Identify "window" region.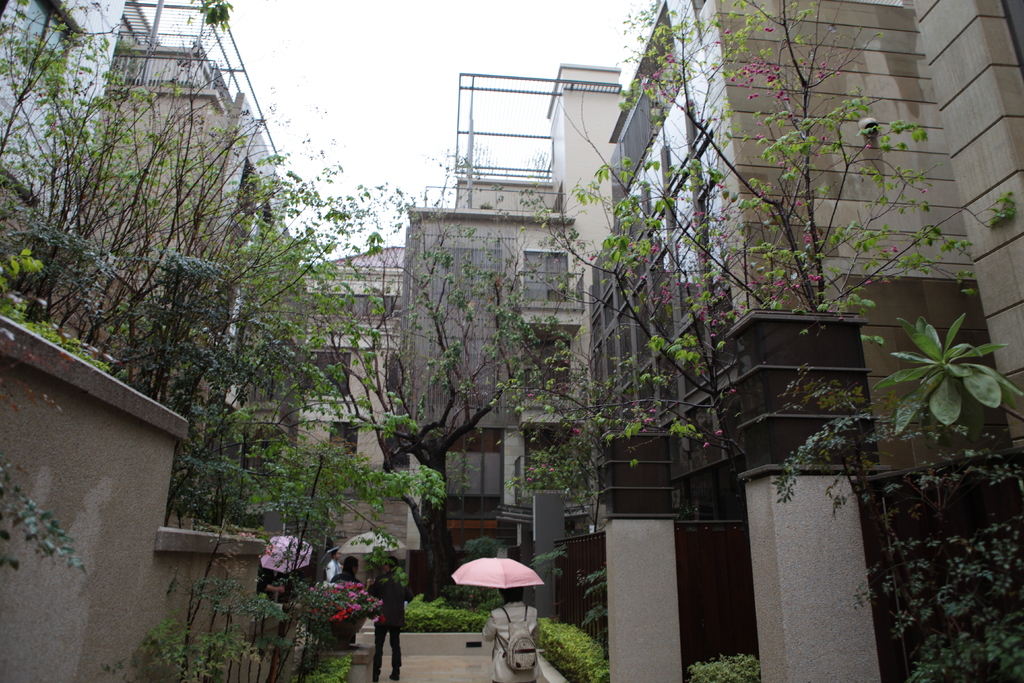
Region: bbox=[519, 328, 573, 397].
